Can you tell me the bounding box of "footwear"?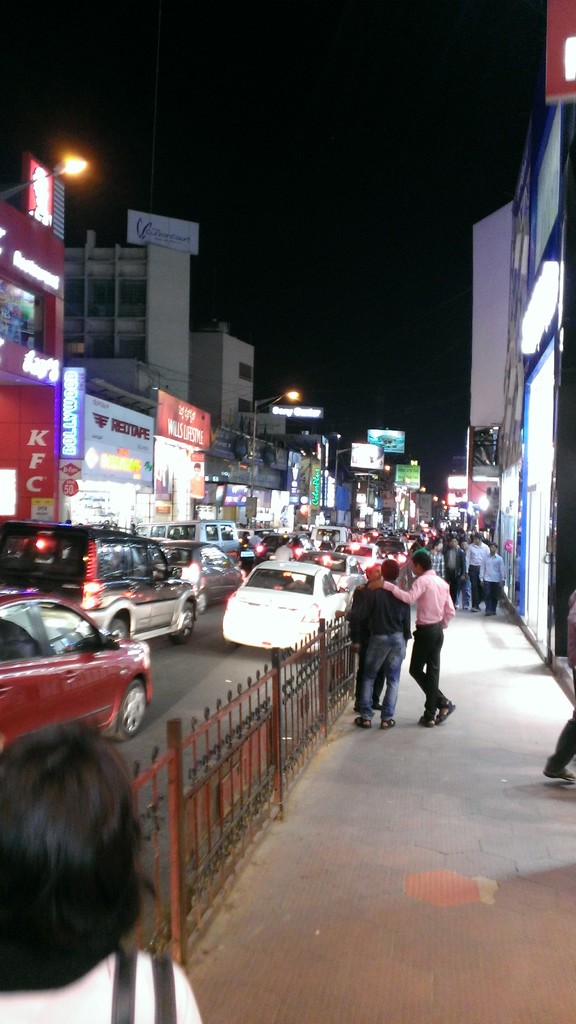
bbox=[353, 713, 371, 731].
